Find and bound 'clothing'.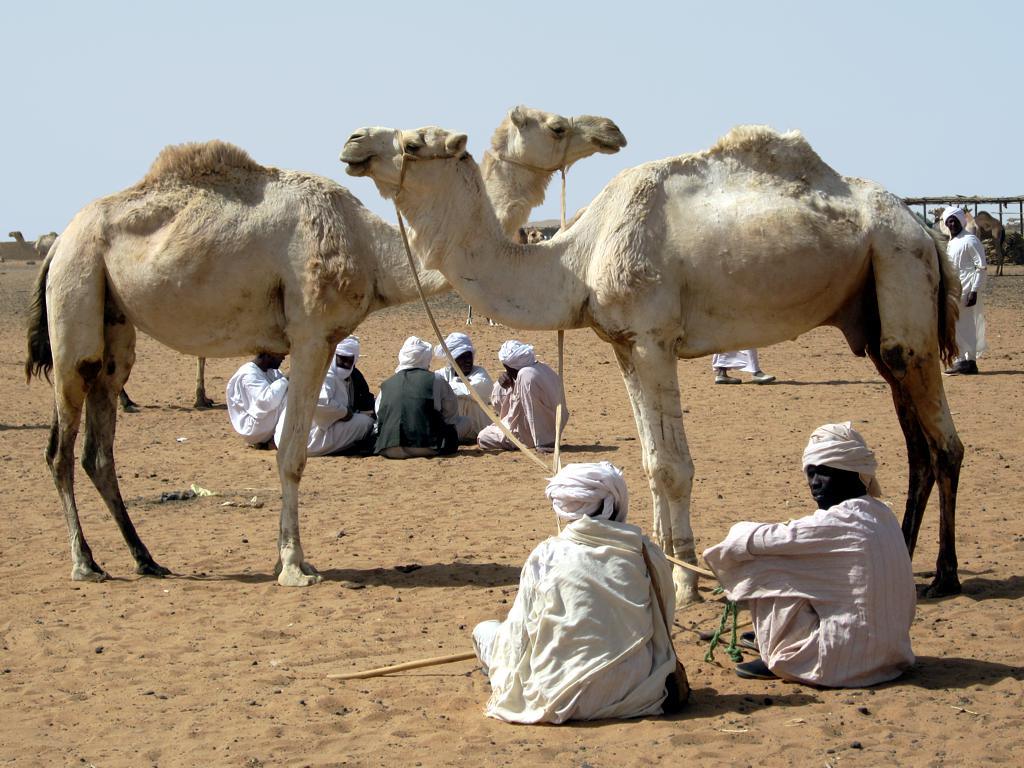
Bound: <region>694, 494, 947, 688</region>.
